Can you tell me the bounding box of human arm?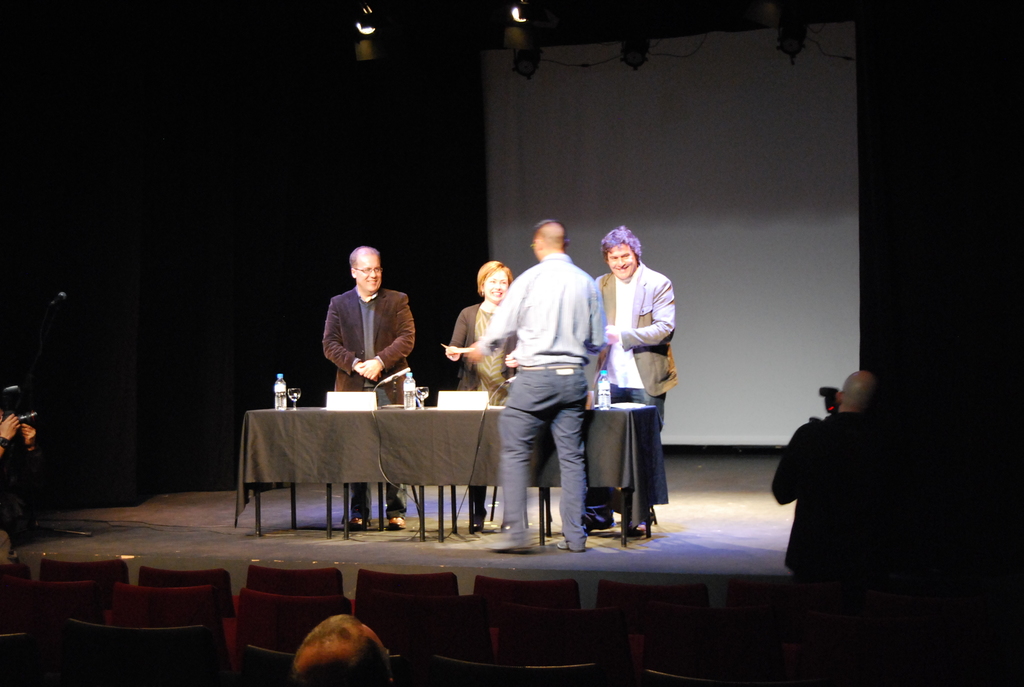
x1=772, y1=423, x2=801, y2=503.
